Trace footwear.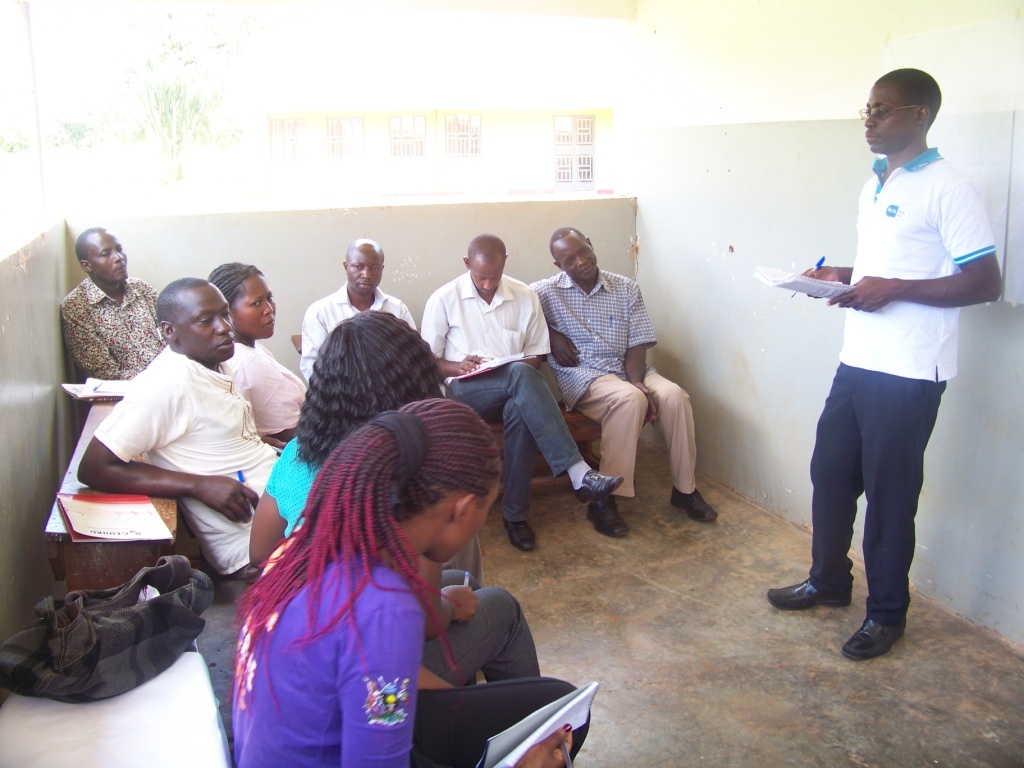
Traced to l=573, t=469, r=625, b=501.
